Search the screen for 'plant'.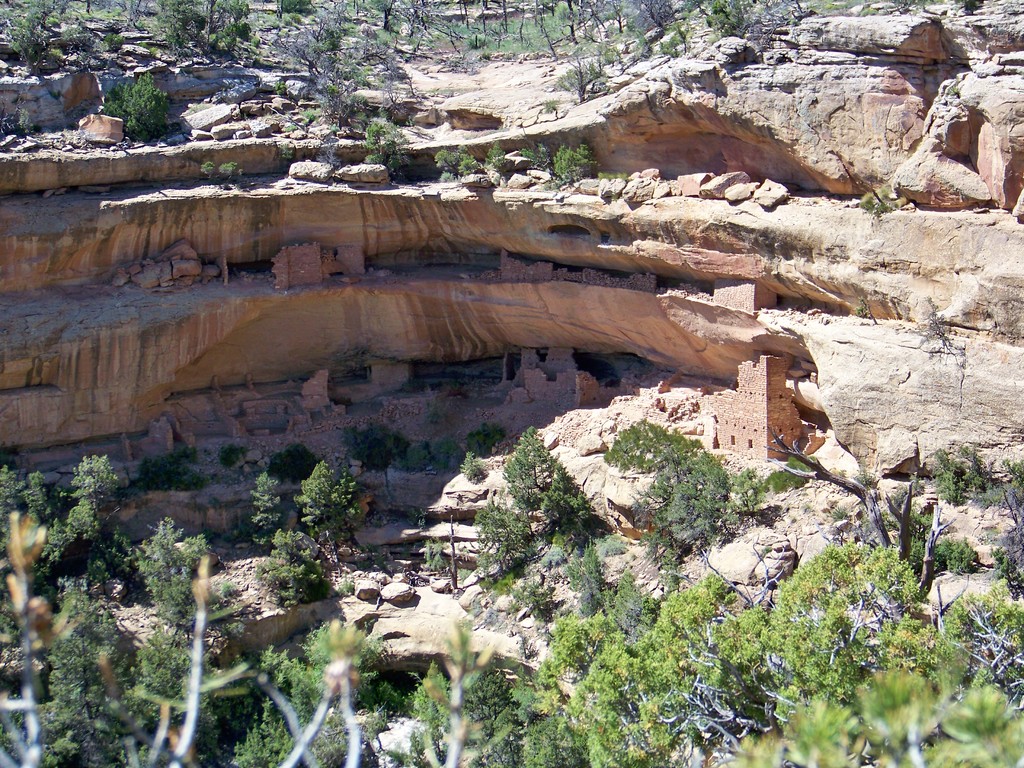
Found at locate(0, 94, 33, 135).
